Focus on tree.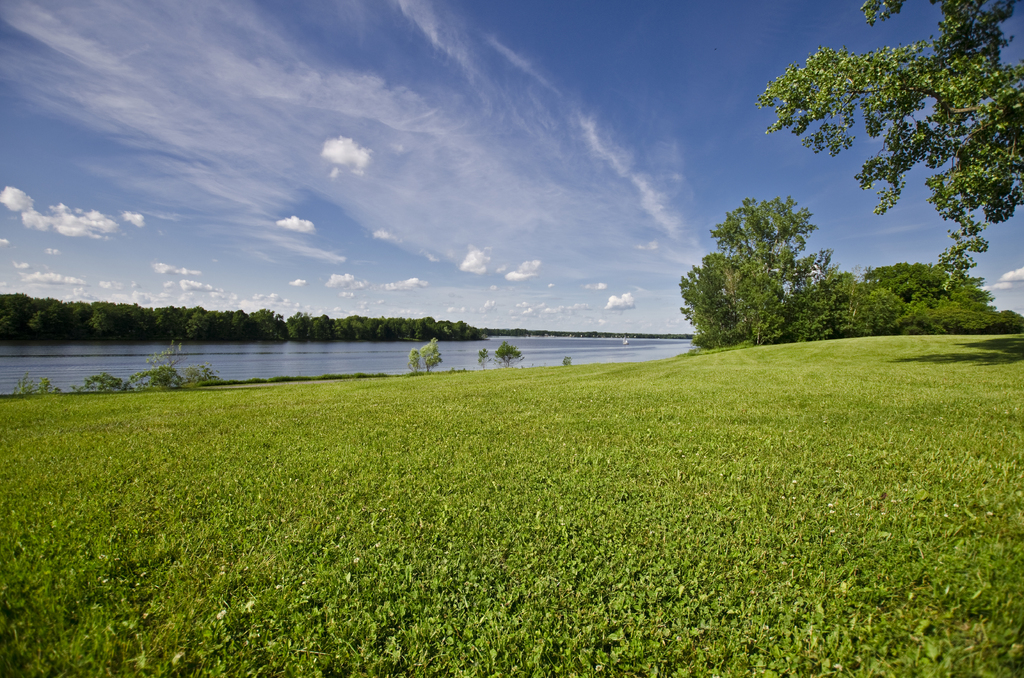
Focused at bbox=[758, 0, 1023, 291].
